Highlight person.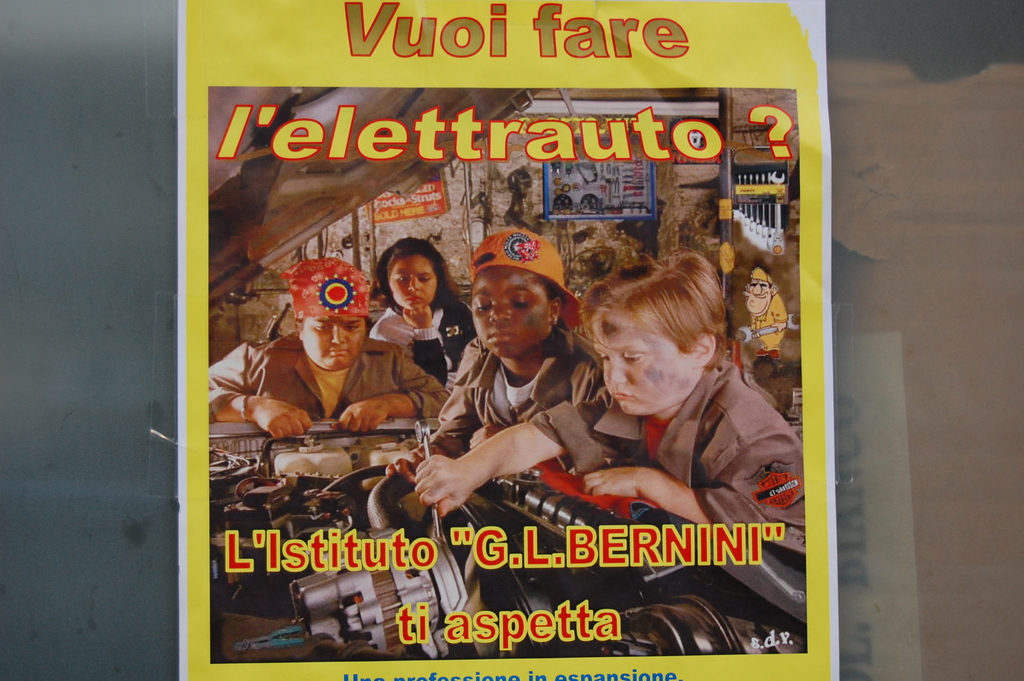
Highlighted region: [left=392, top=224, right=607, bottom=484].
